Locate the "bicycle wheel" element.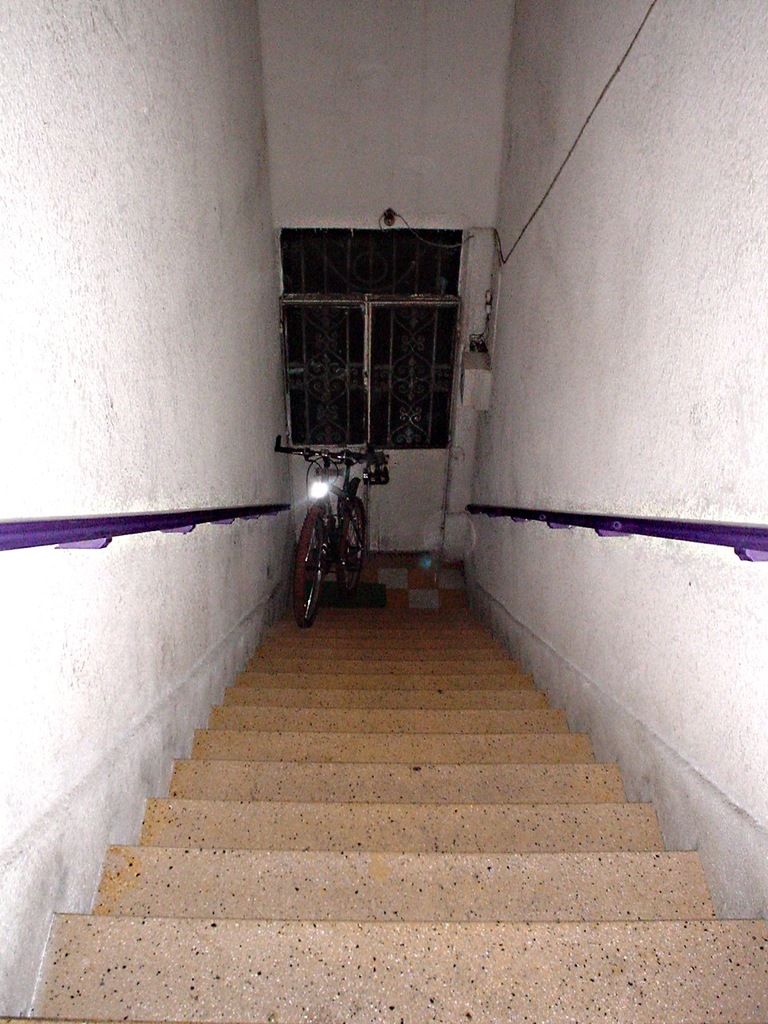
Element bbox: (338,498,386,600).
